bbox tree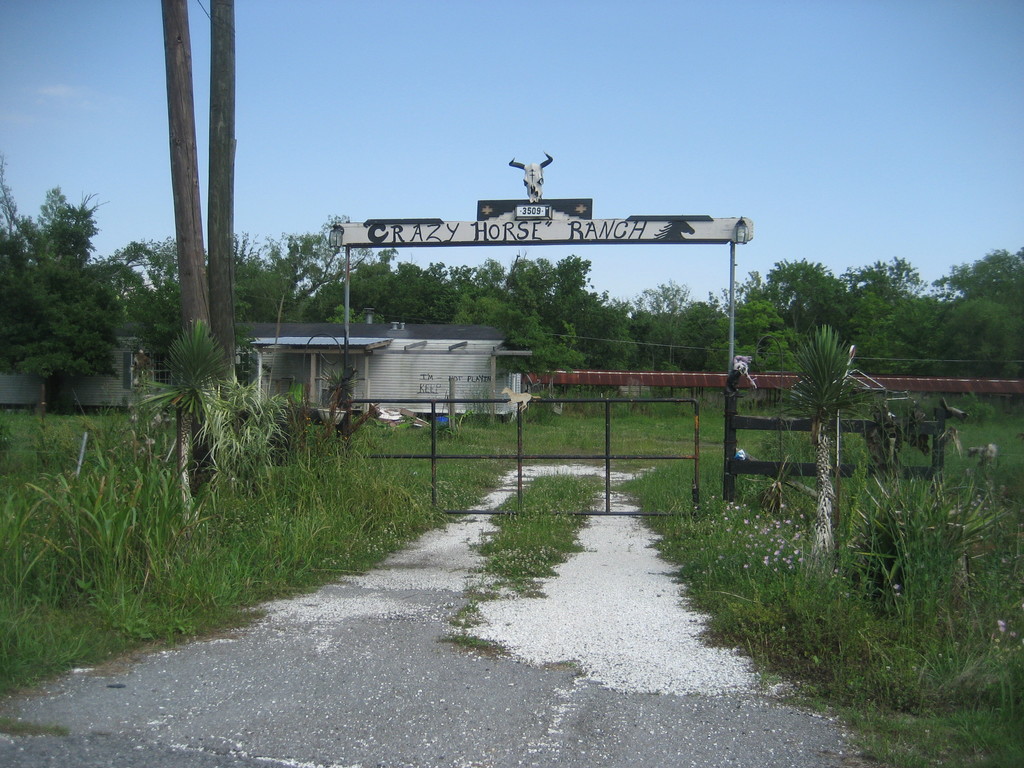
bbox=[341, 243, 627, 387]
